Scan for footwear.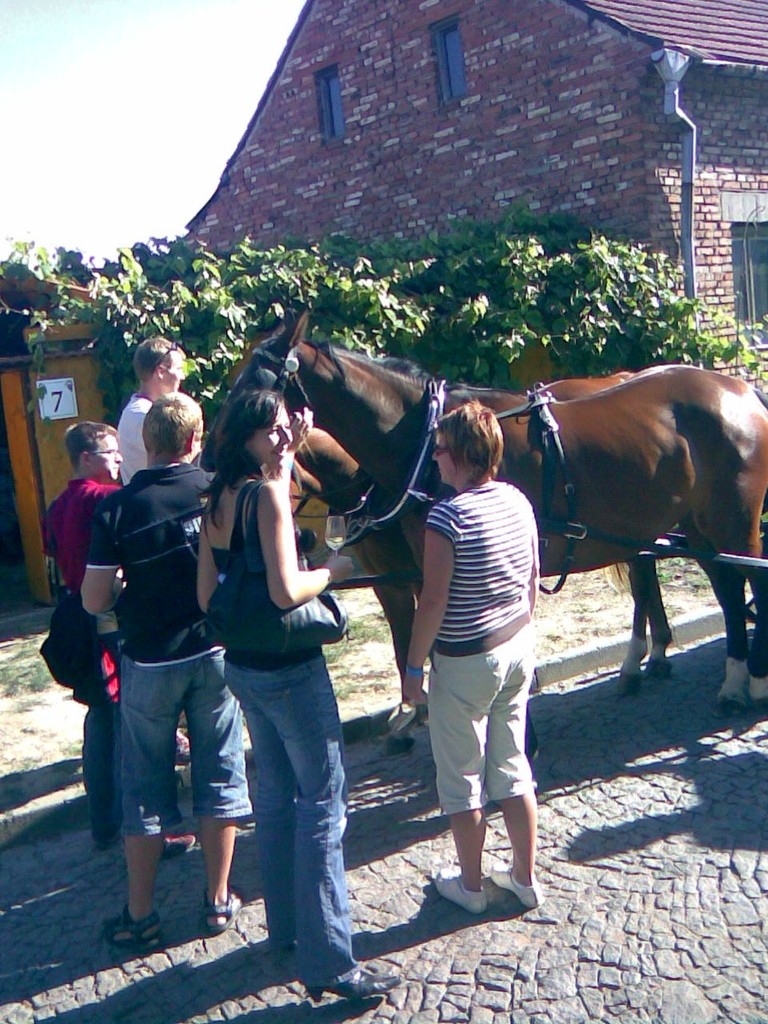
Scan result: region(205, 890, 243, 935).
